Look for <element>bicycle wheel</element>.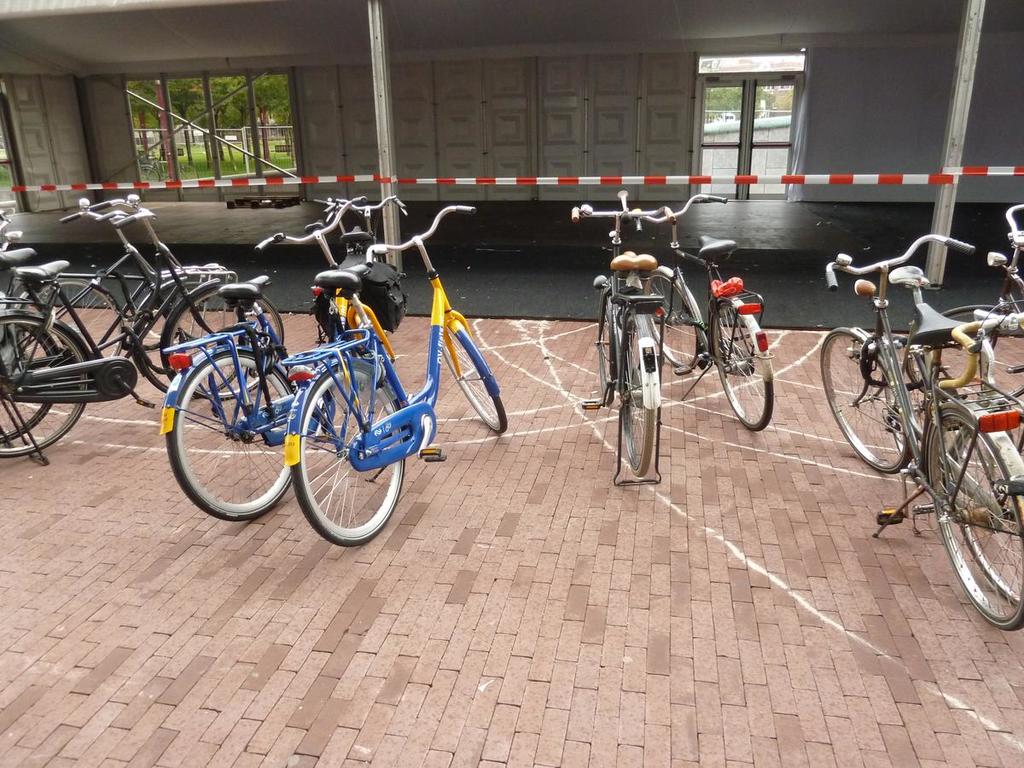
Found: 925, 404, 1023, 632.
